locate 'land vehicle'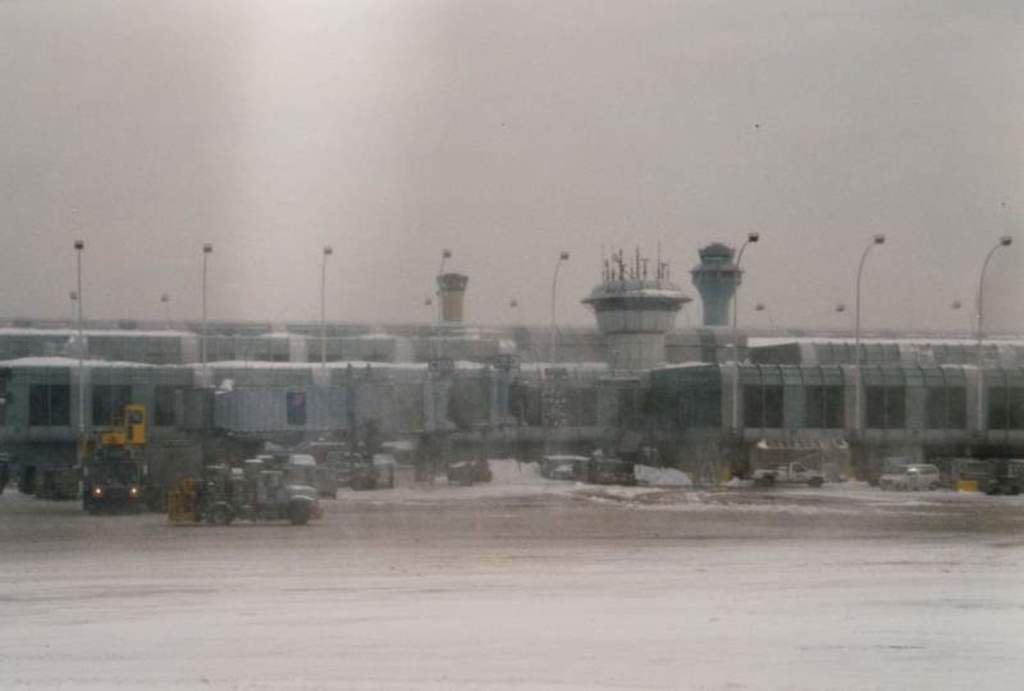
748, 461, 831, 490
